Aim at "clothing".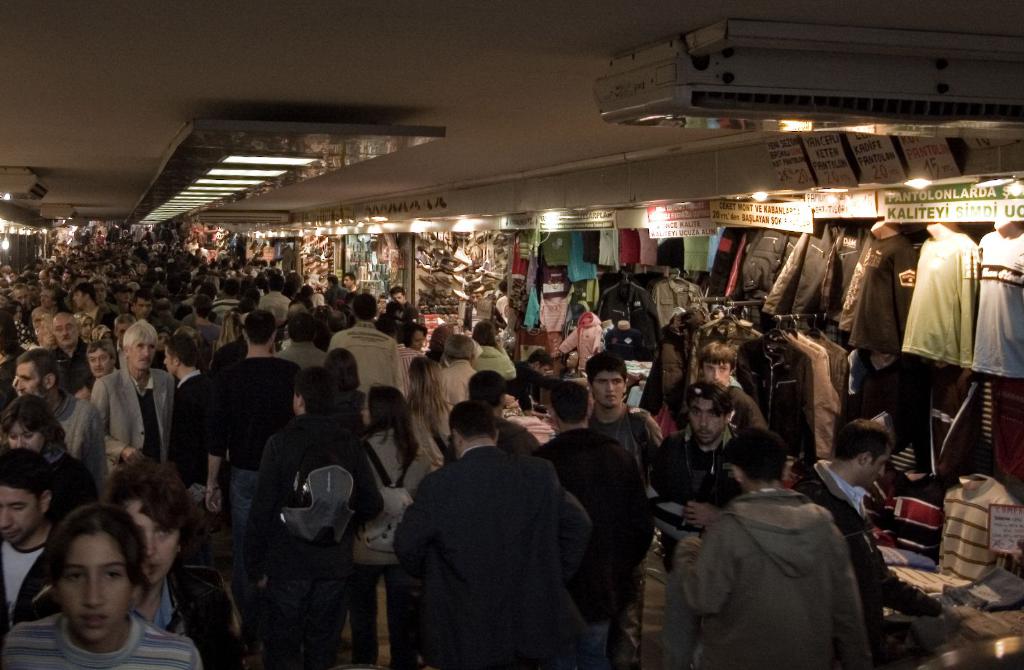
Aimed at <bbox>322, 327, 406, 422</bbox>.
